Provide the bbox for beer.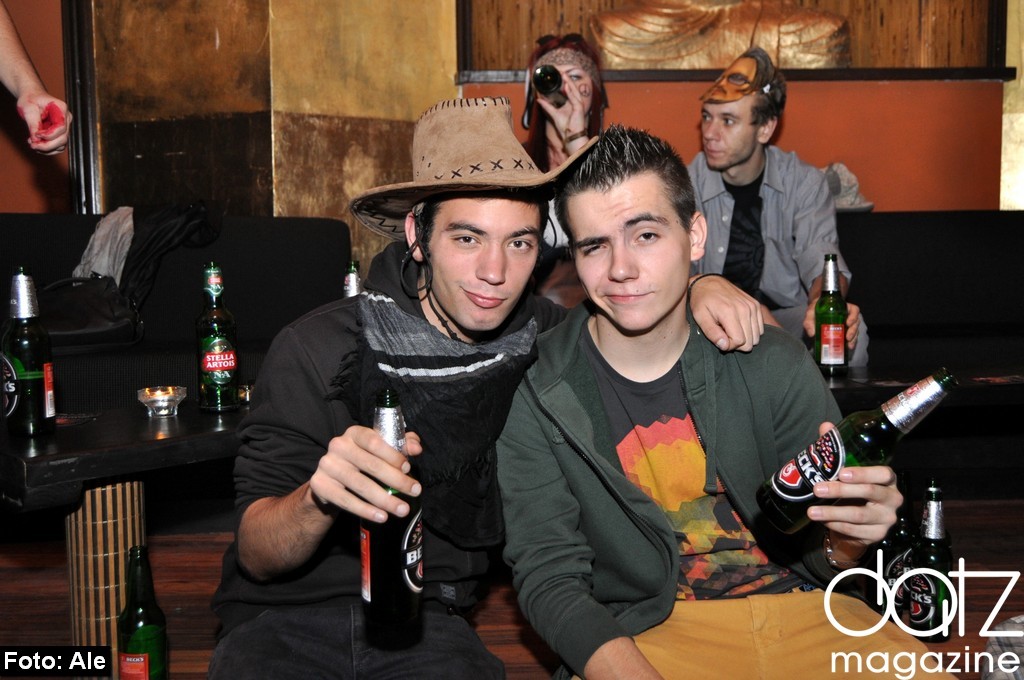
bbox(114, 540, 166, 679).
